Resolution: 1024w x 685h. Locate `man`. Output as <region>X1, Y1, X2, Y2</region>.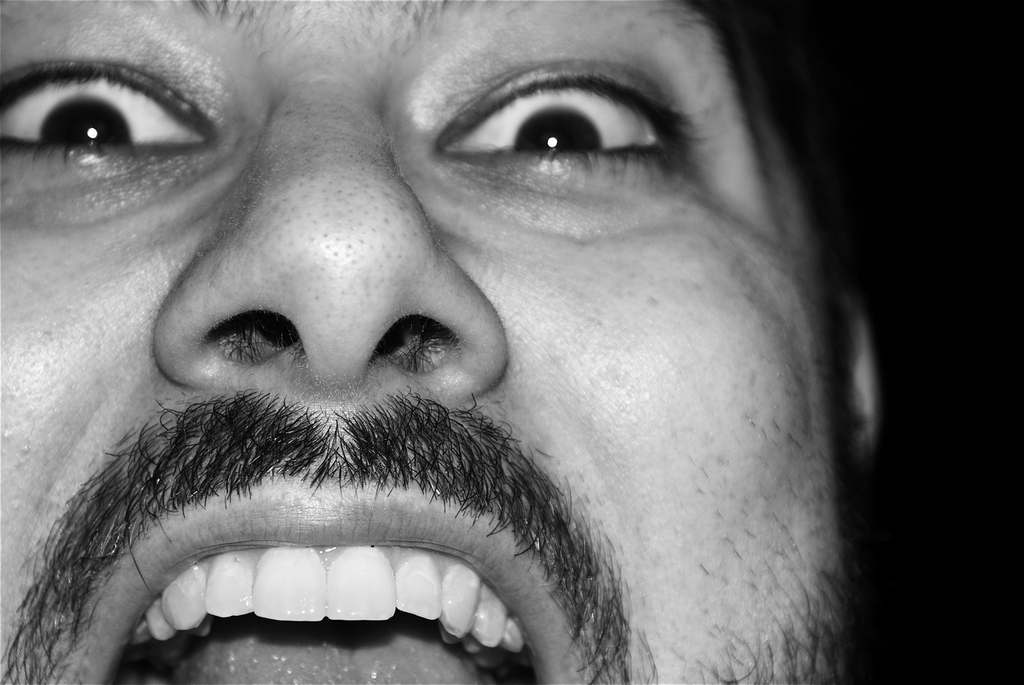
<region>51, 0, 916, 684</region>.
